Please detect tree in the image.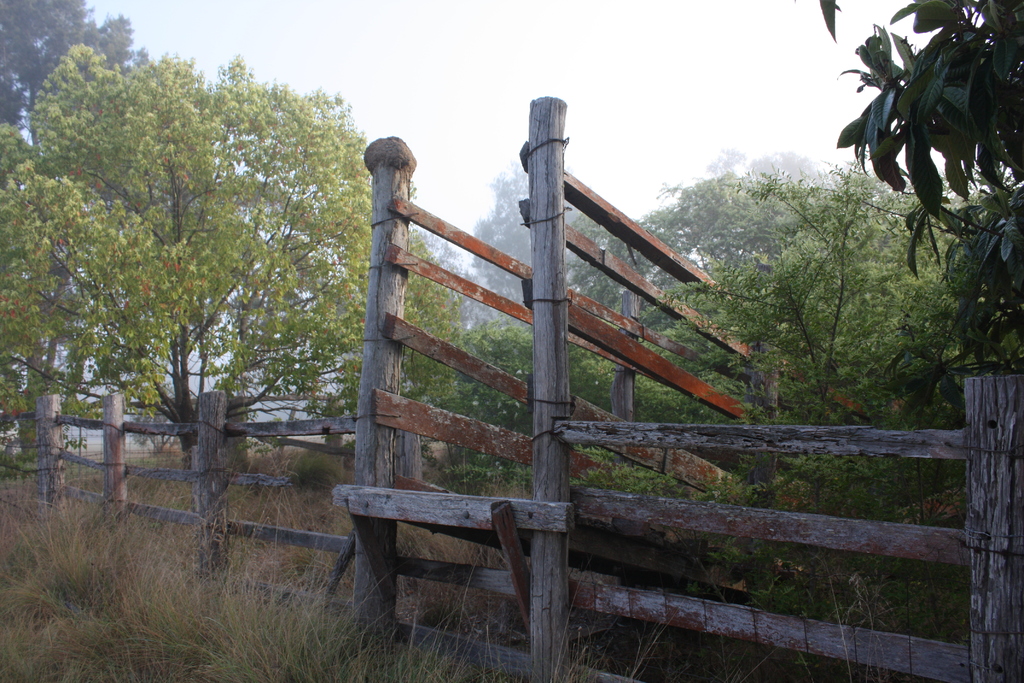
{"left": 0, "top": 0, "right": 163, "bottom": 315}.
